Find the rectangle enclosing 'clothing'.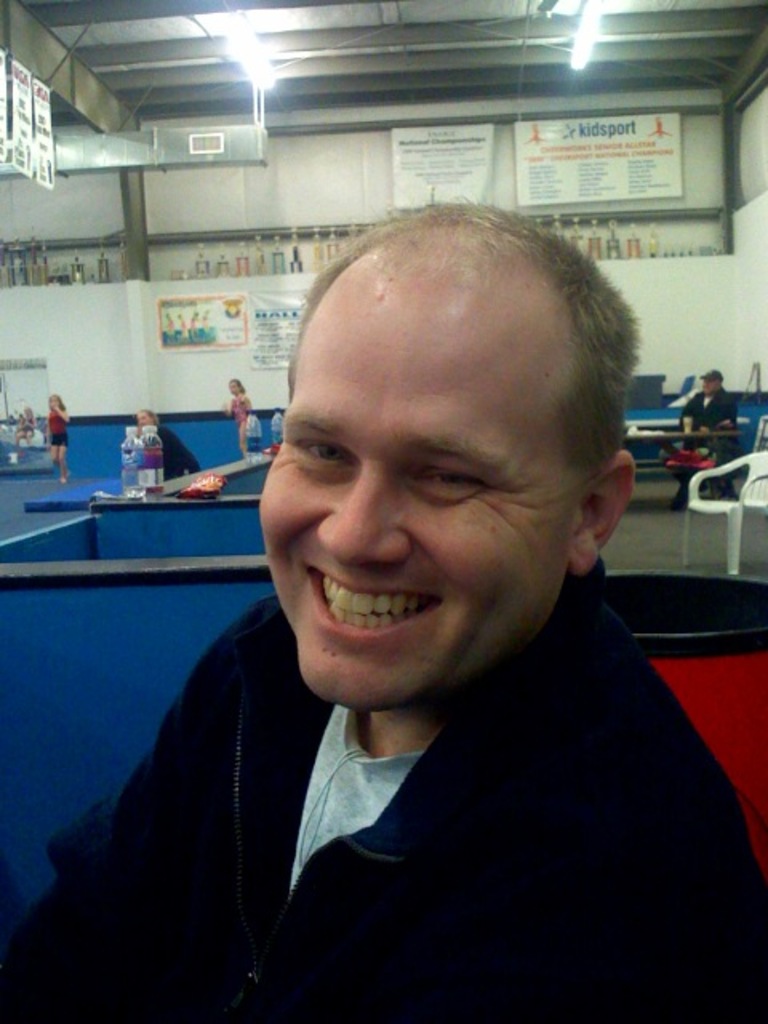
select_region(158, 418, 200, 482).
